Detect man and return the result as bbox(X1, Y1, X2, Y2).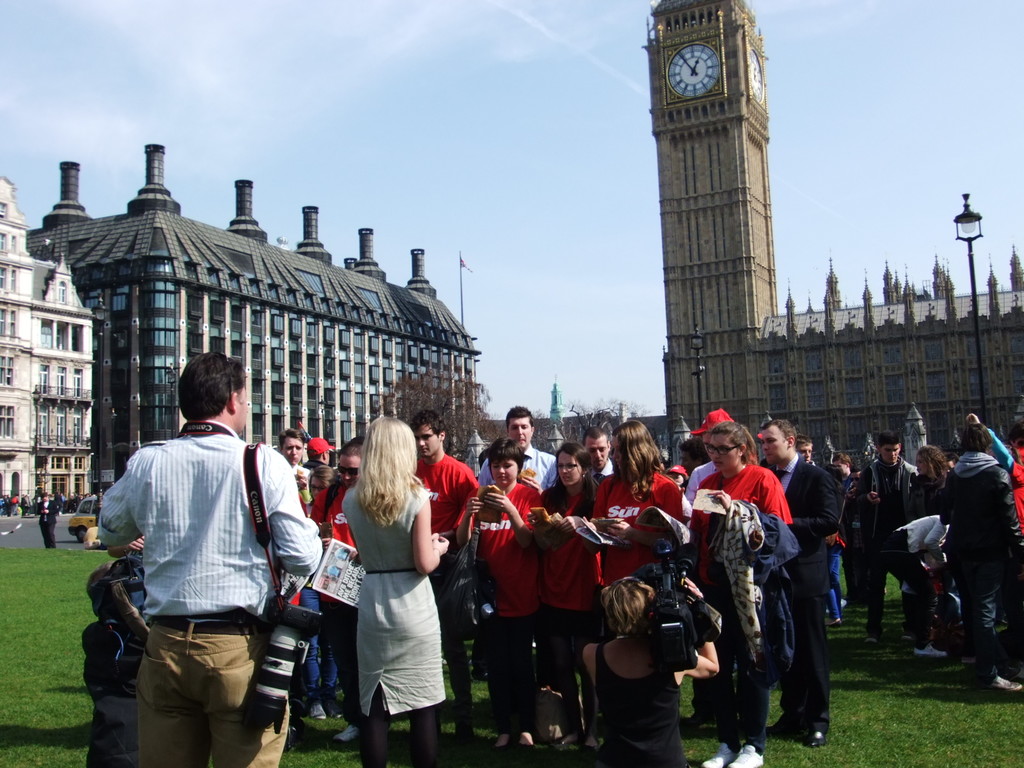
bbox(93, 349, 326, 767).
